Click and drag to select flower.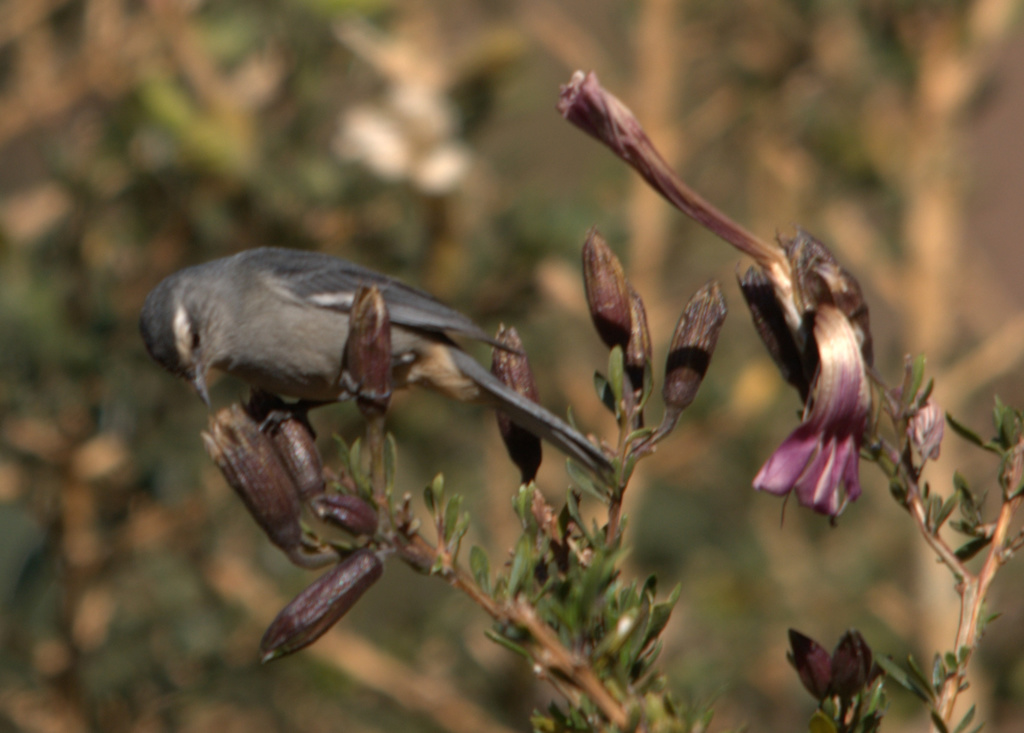
Selection: select_region(664, 280, 728, 417).
